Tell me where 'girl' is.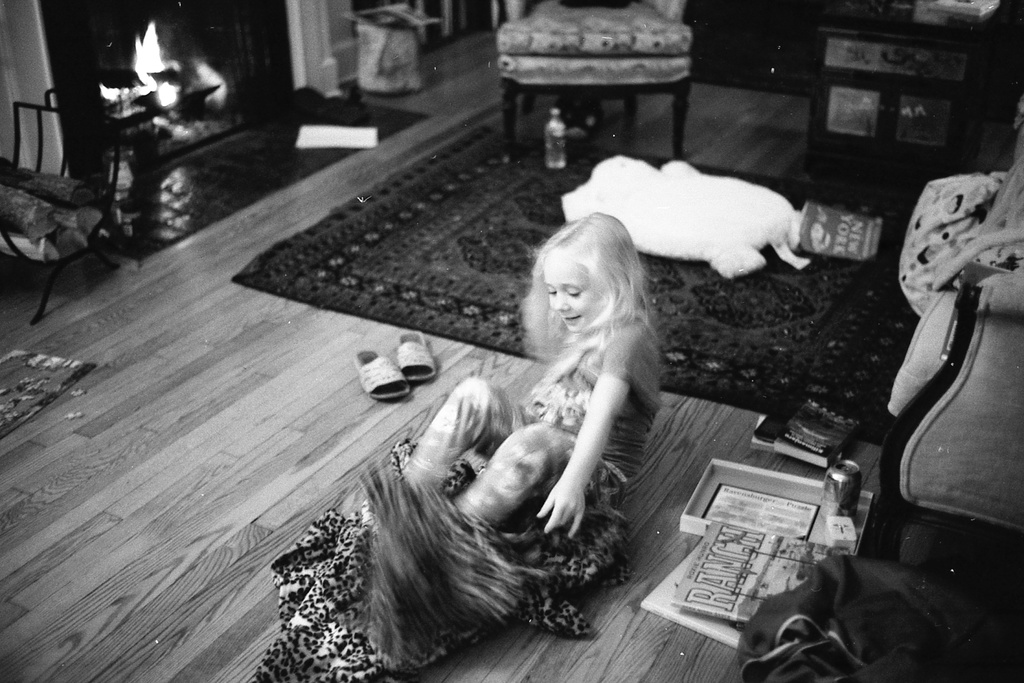
'girl' is at [401,213,664,539].
